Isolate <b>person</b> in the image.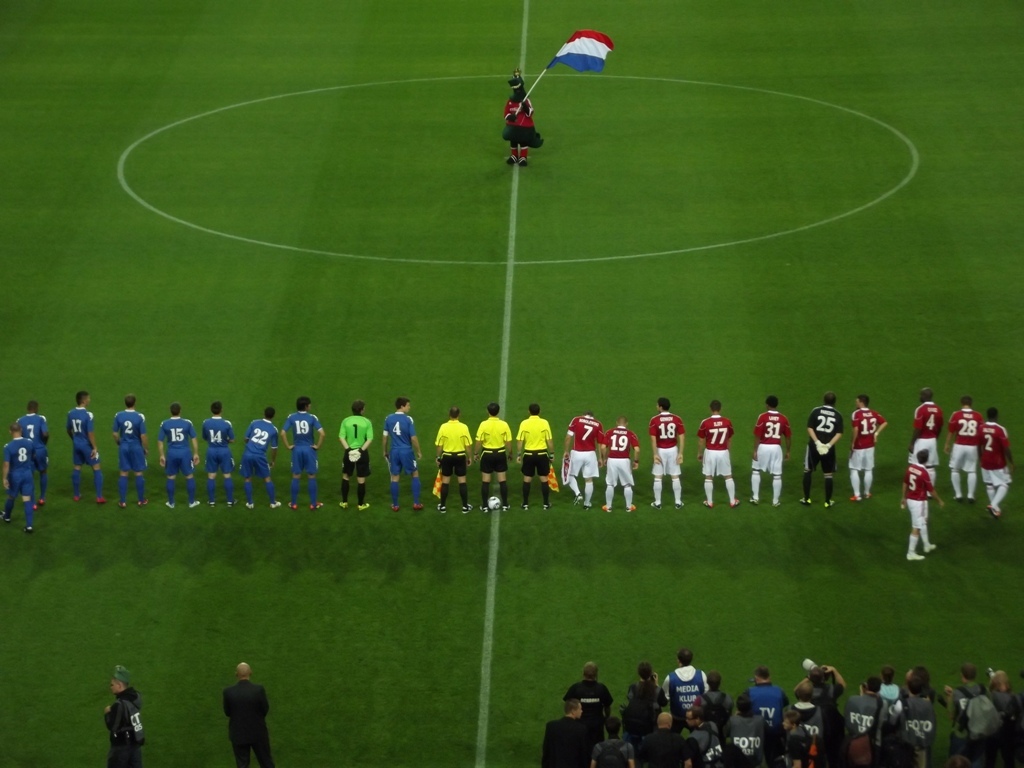
Isolated region: rect(201, 397, 237, 505).
